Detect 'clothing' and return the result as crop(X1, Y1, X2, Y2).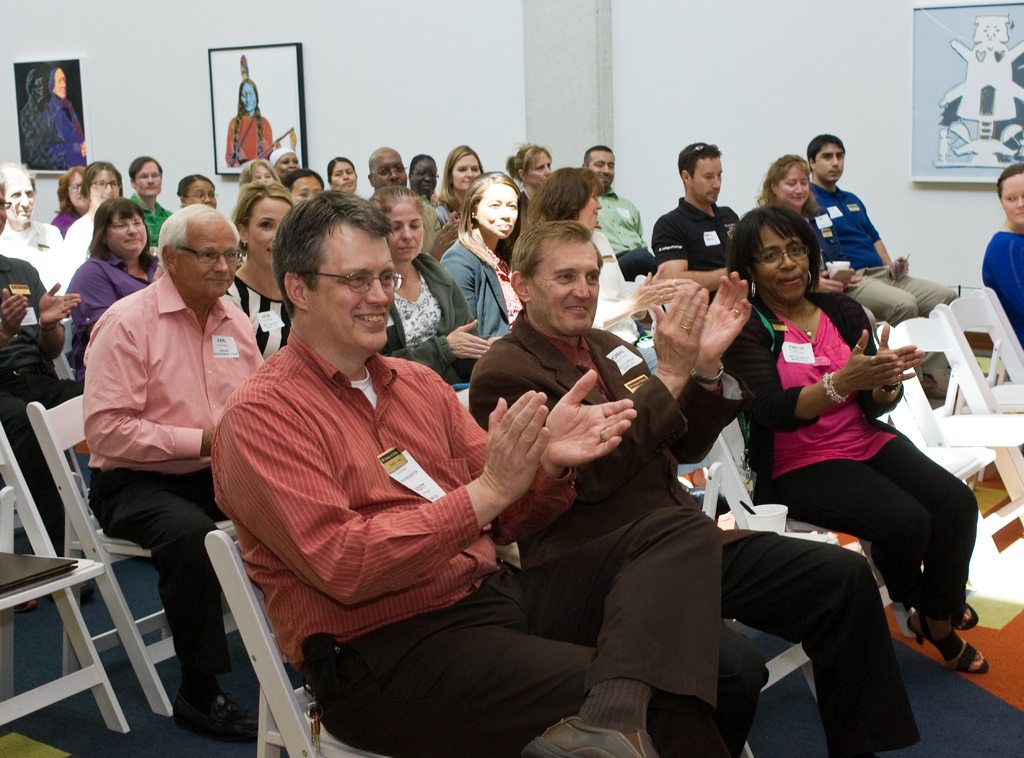
crop(578, 240, 640, 360).
